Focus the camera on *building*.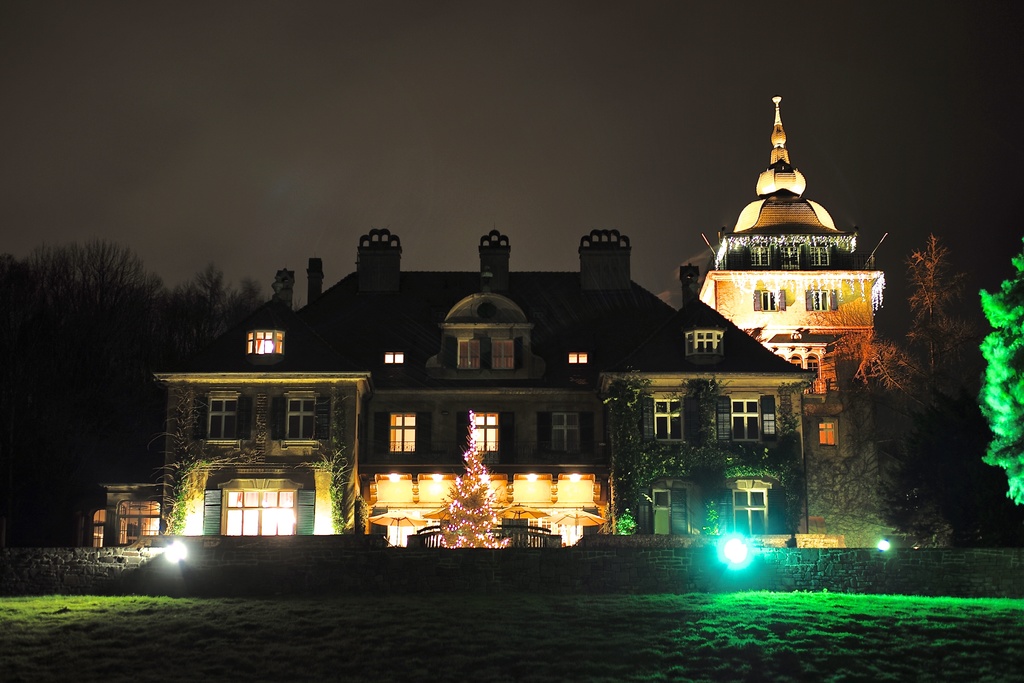
Focus region: Rect(697, 96, 891, 545).
